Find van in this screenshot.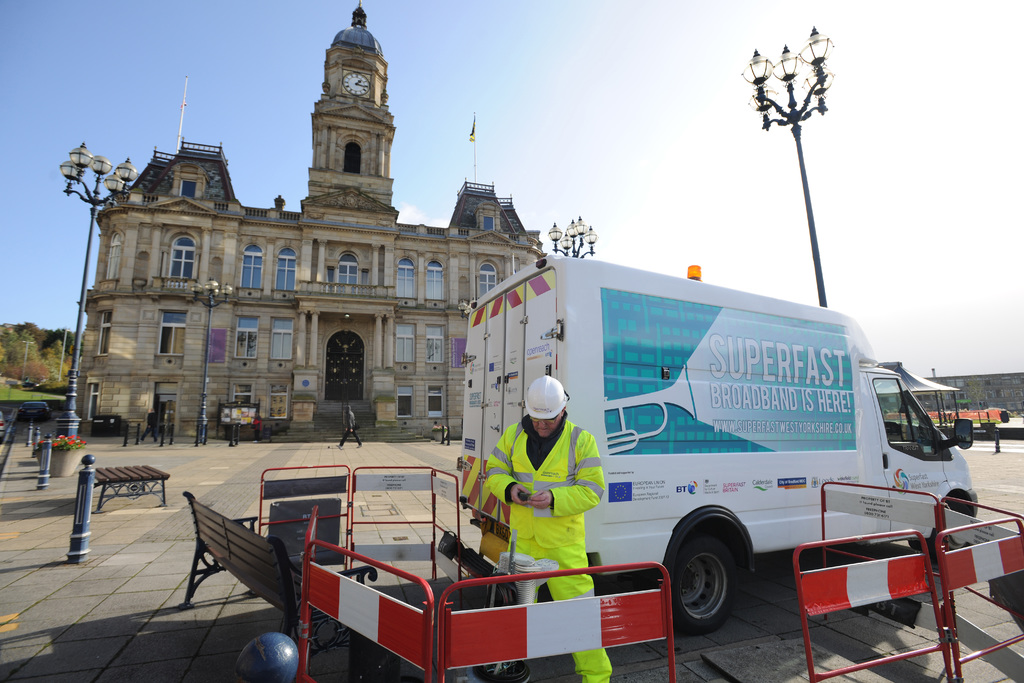
The bounding box for van is 429,265,977,633.
